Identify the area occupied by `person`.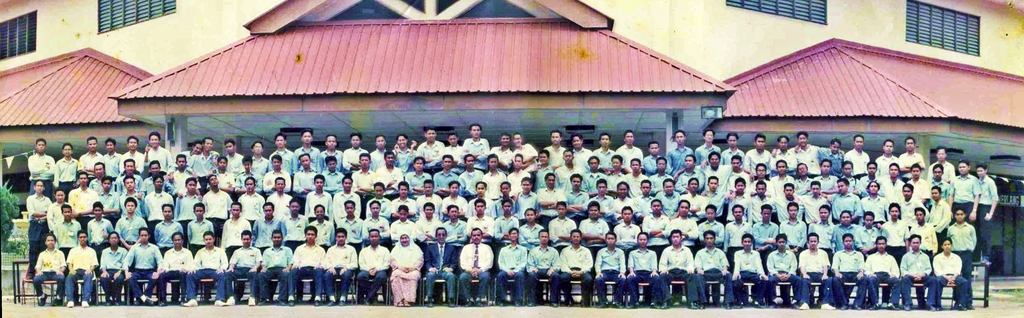
Area: left=100, top=230, right=129, bottom=305.
